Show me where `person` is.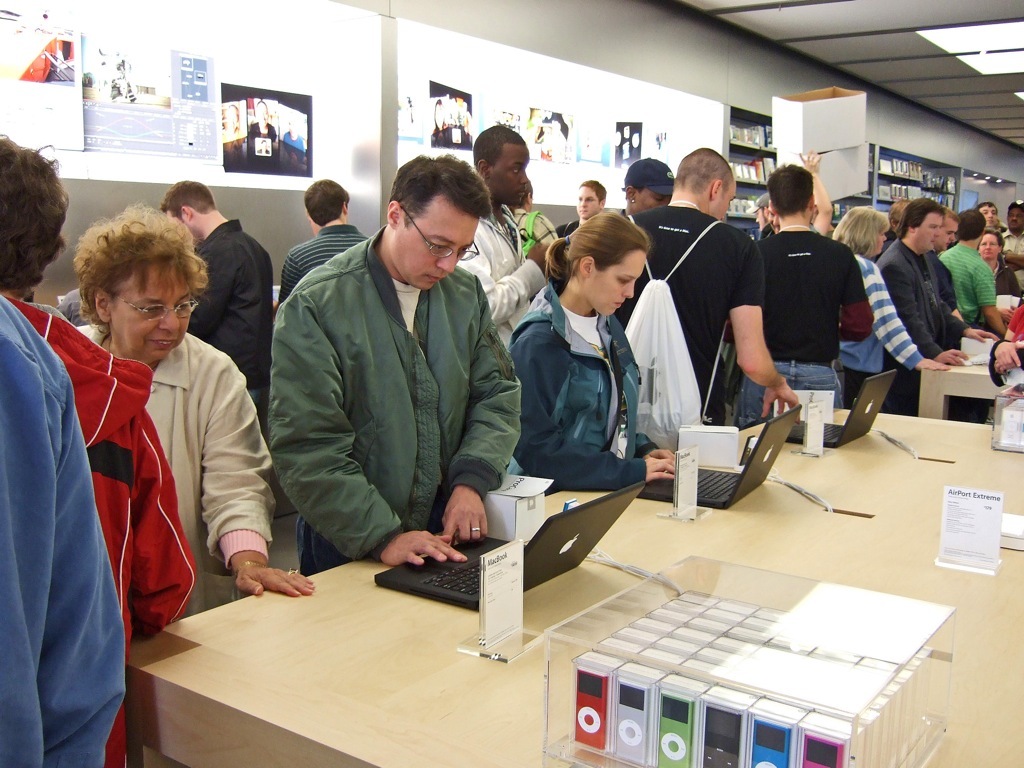
`person` is at [left=630, top=150, right=800, bottom=429].
